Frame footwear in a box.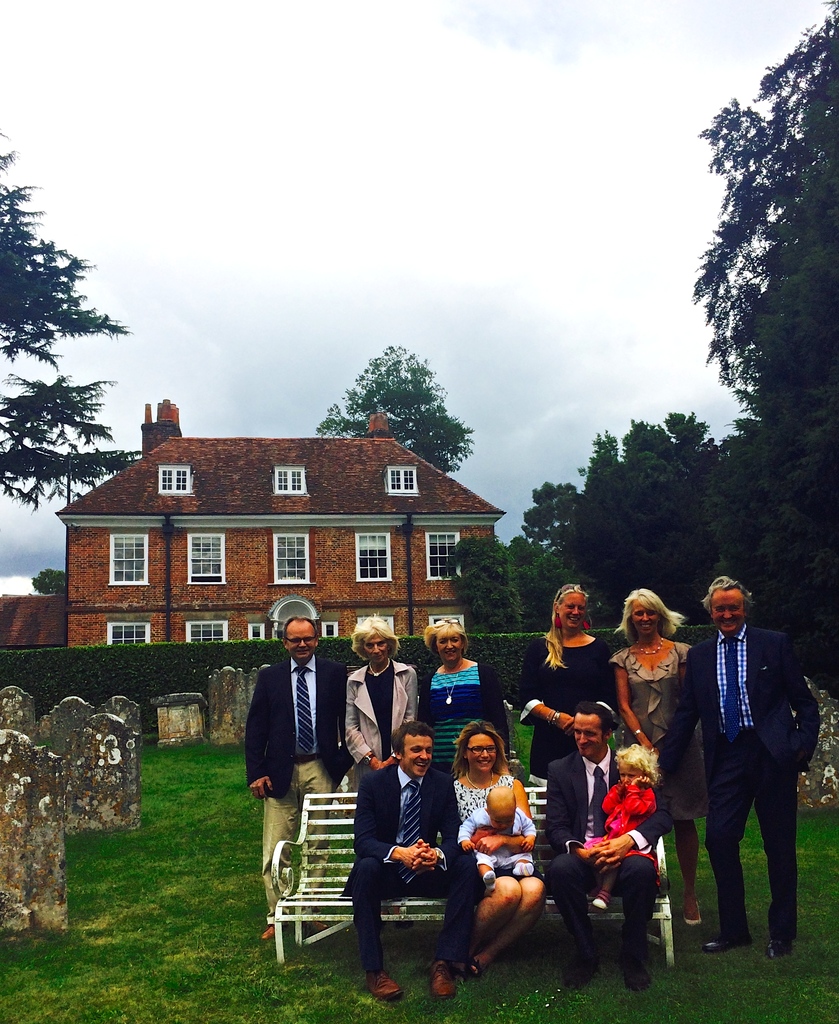
select_region(589, 886, 609, 909).
